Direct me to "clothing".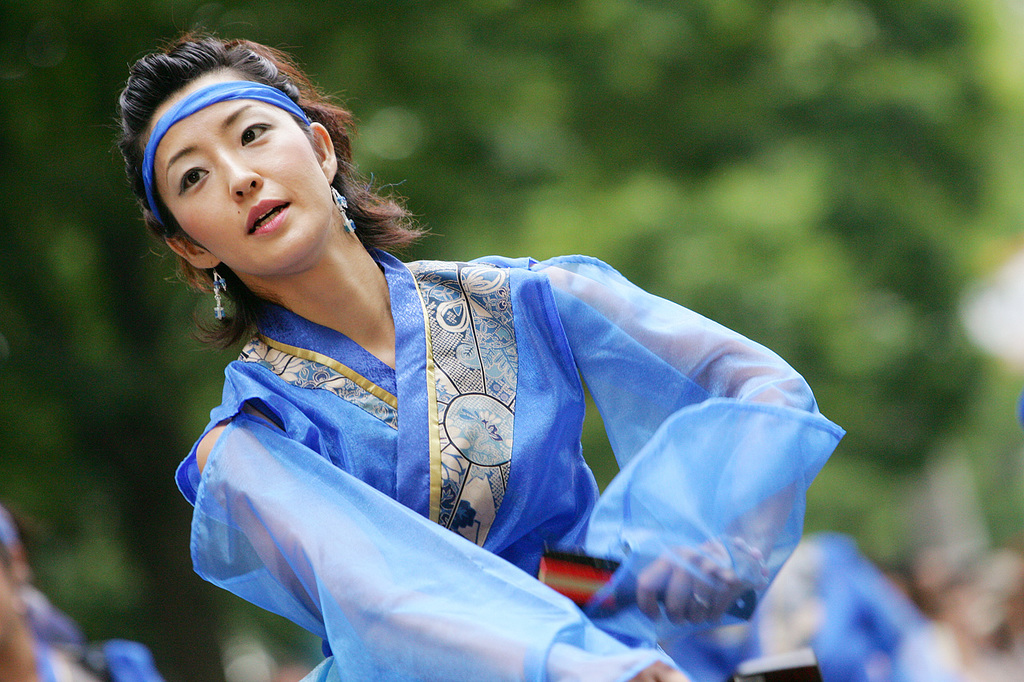
Direction: bbox=(174, 250, 846, 681).
